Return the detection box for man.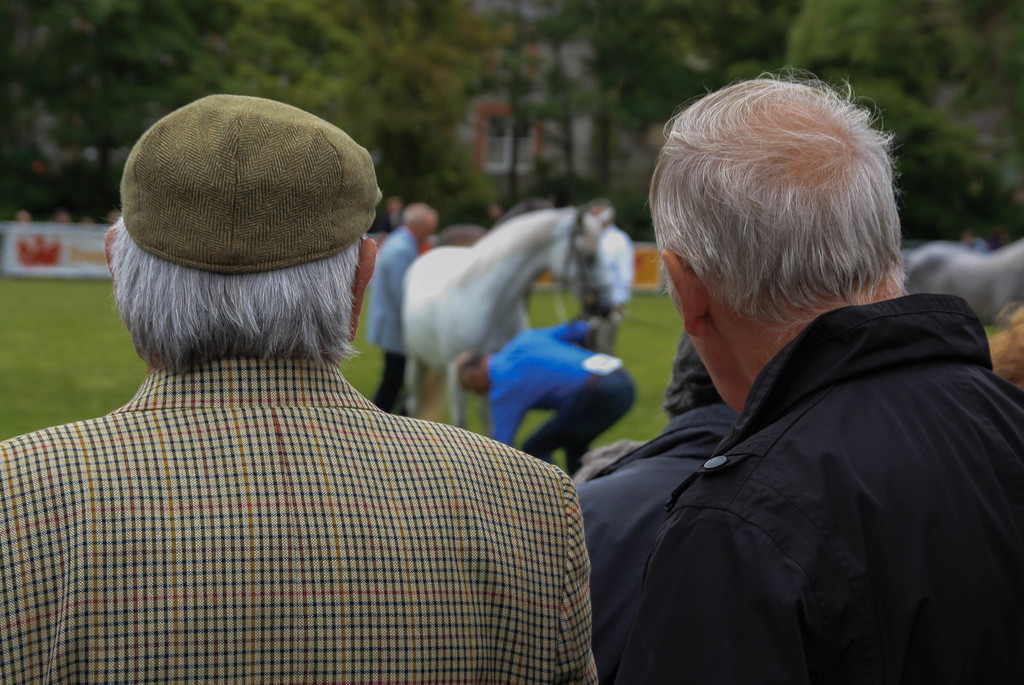
25, 93, 641, 672.
